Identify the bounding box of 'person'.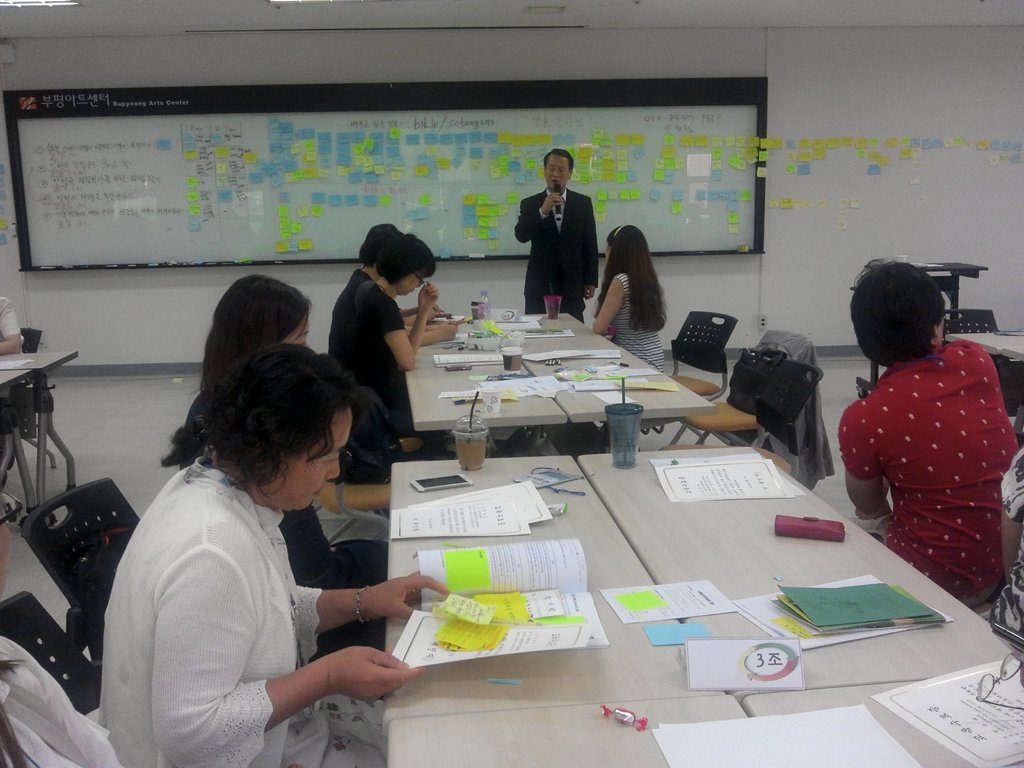
x1=161 y1=276 x2=390 y2=661.
